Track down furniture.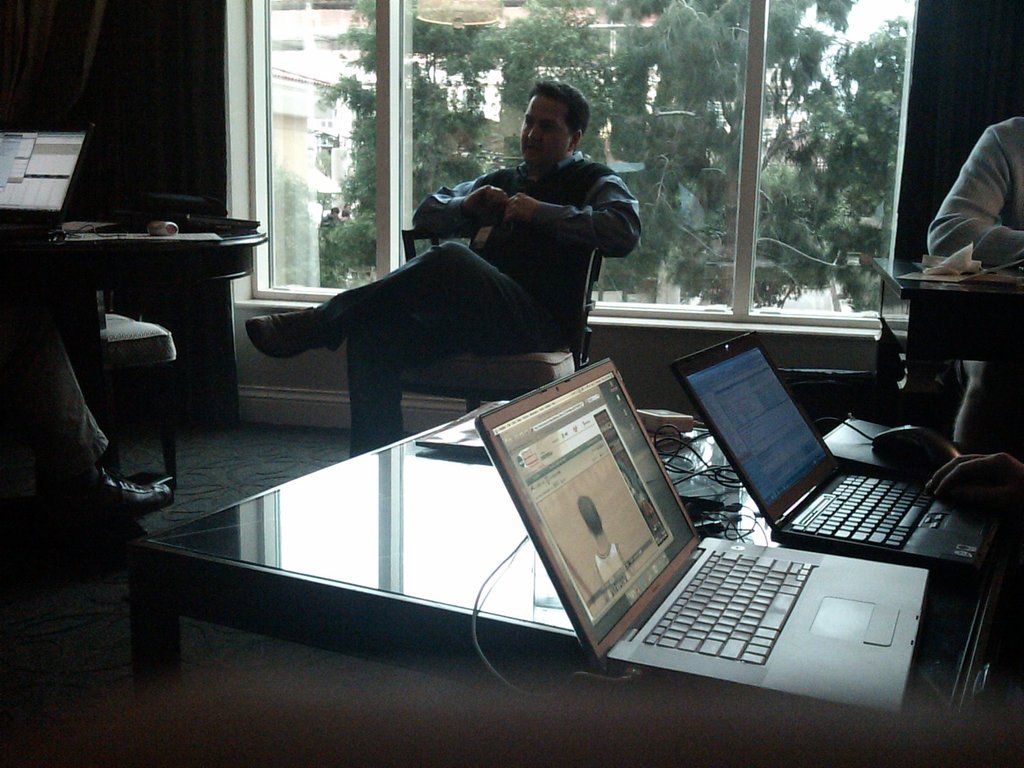
Tracked to [x1=70, y1=189, x2=180, y2=492].
